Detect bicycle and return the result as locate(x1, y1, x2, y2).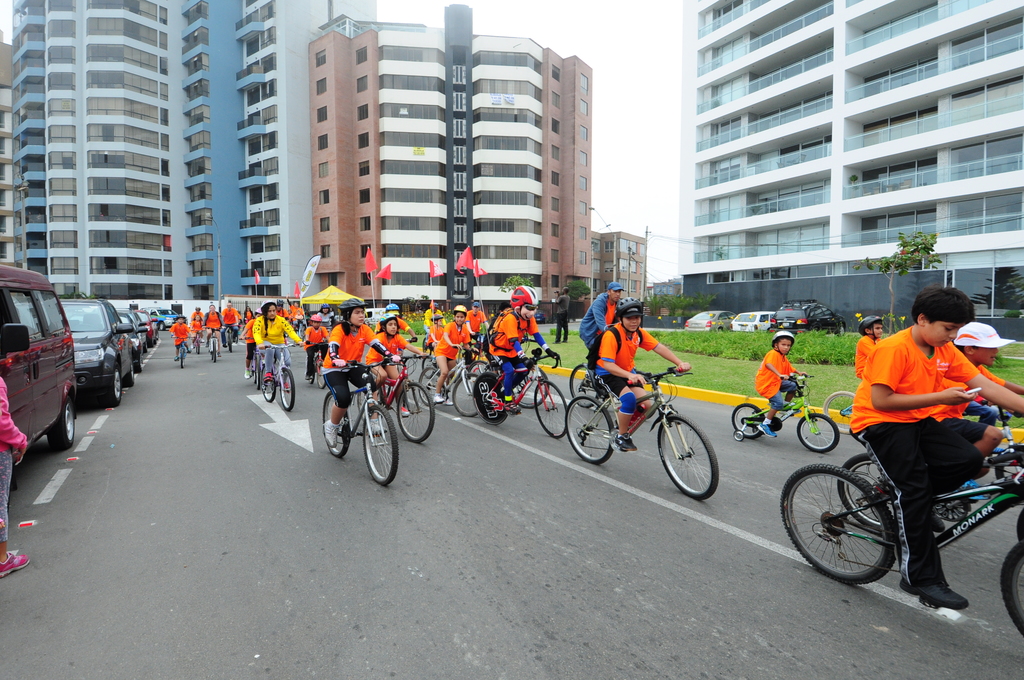
locate(193, 331, 204, 353).
